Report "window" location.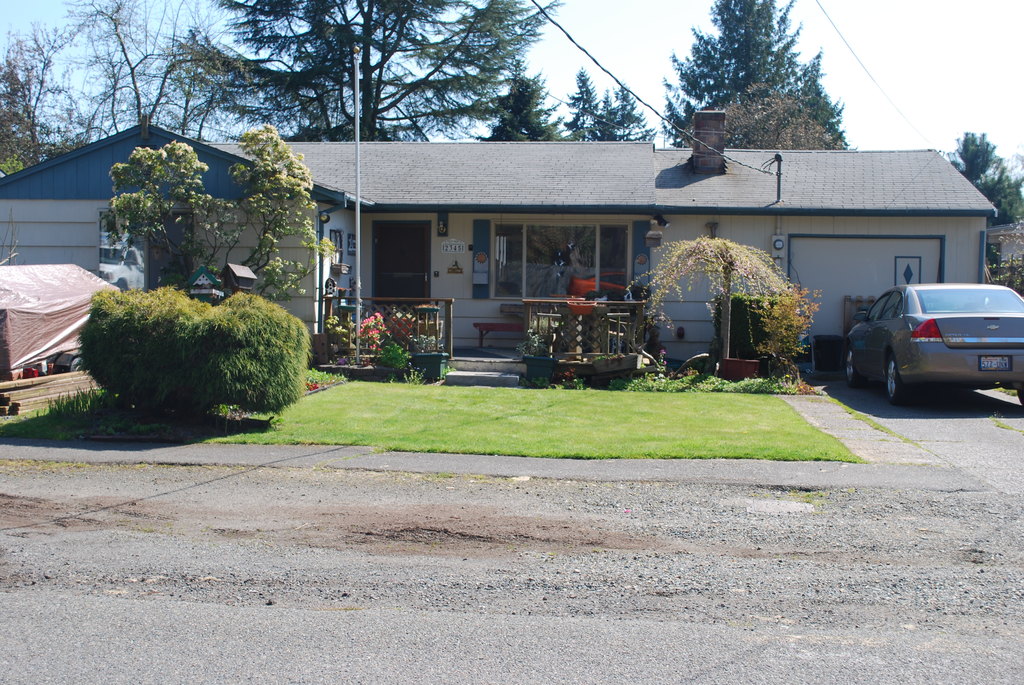
Report: x1=487 y1=223 x2=628 y2=302.
